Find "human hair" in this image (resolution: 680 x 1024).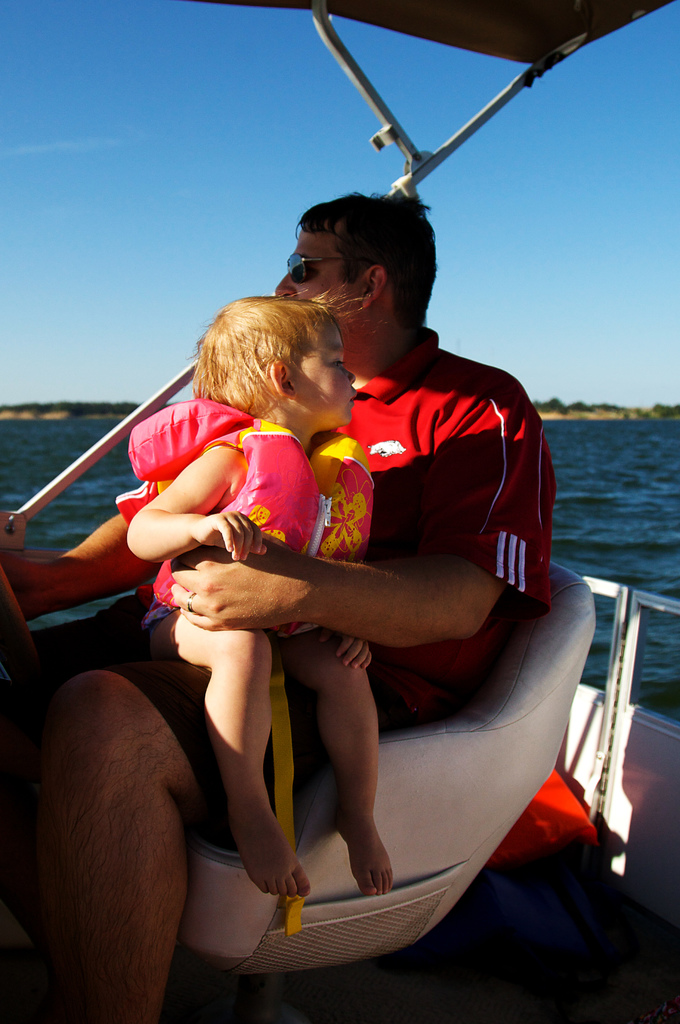
[left=300, top=190, right=436, bottom=323].
